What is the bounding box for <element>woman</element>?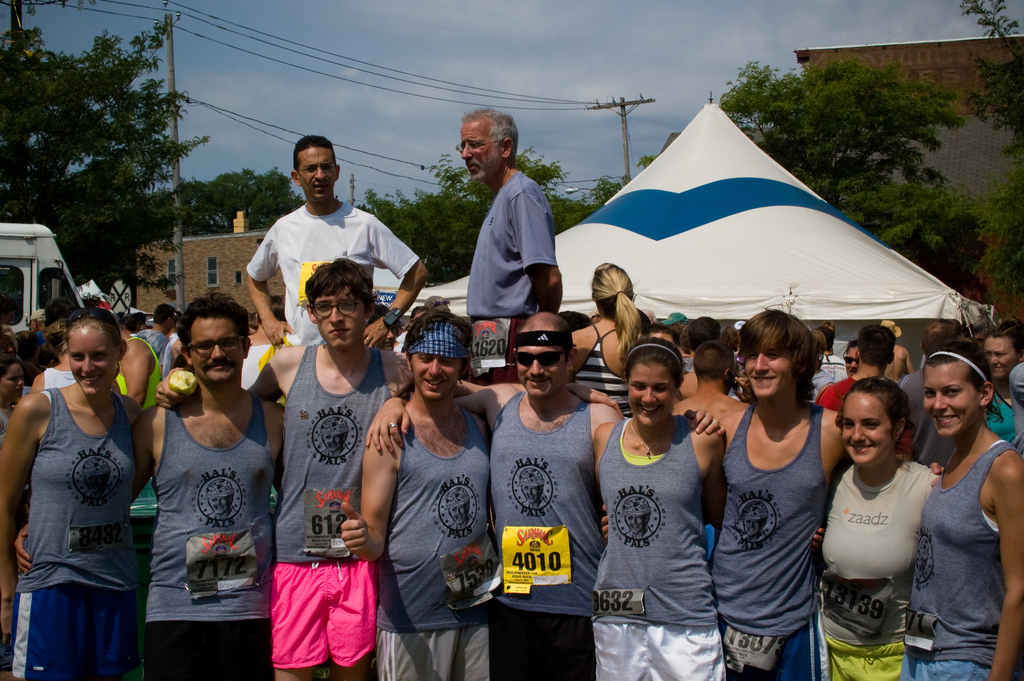
rect(0, 356, 23, 422).
